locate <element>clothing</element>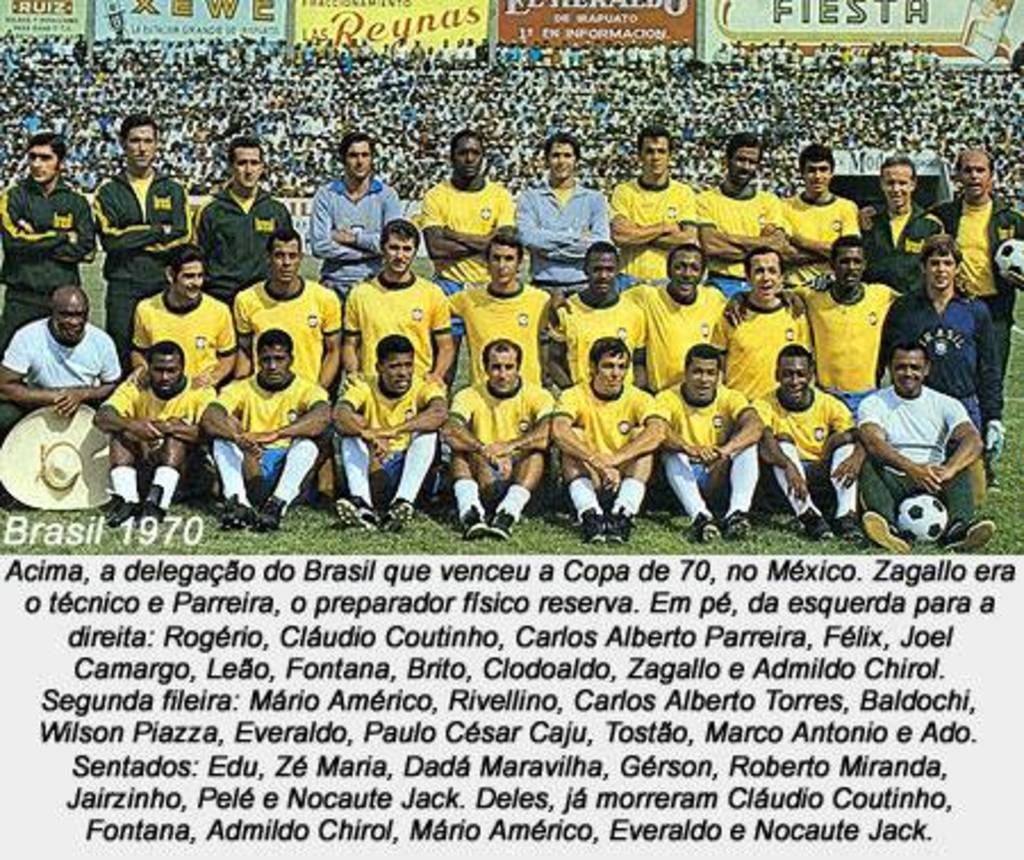
<box>667,450,712,526</box>
